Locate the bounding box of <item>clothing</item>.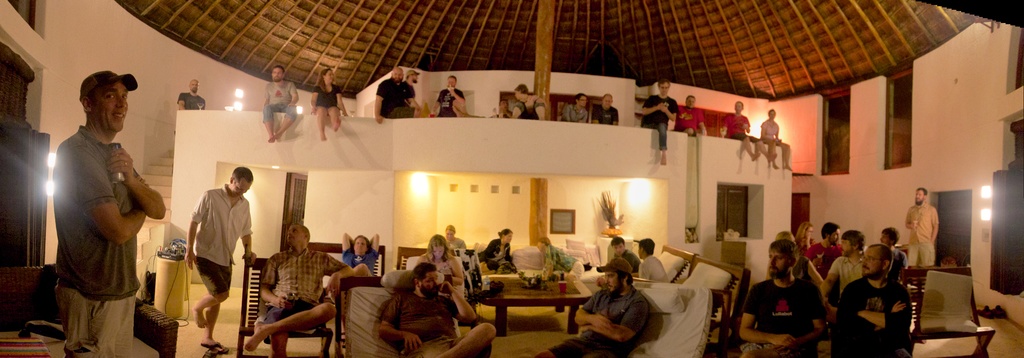
Bounding box: 561,103,589,126.
